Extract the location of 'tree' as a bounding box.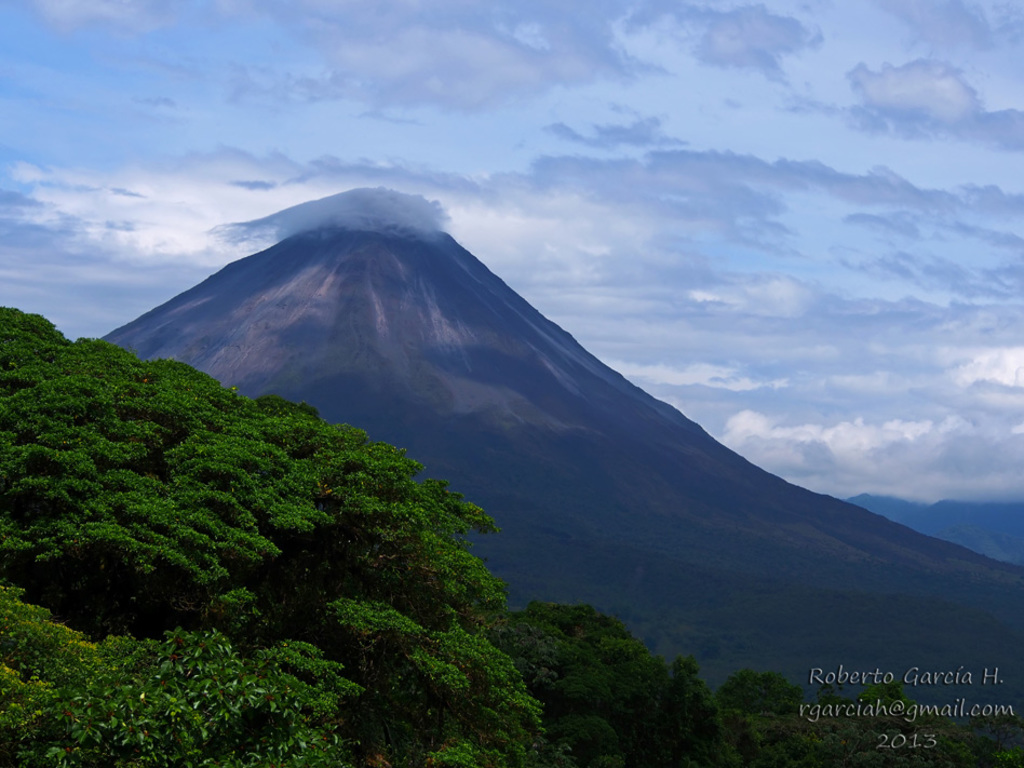
23:336:129:457.
